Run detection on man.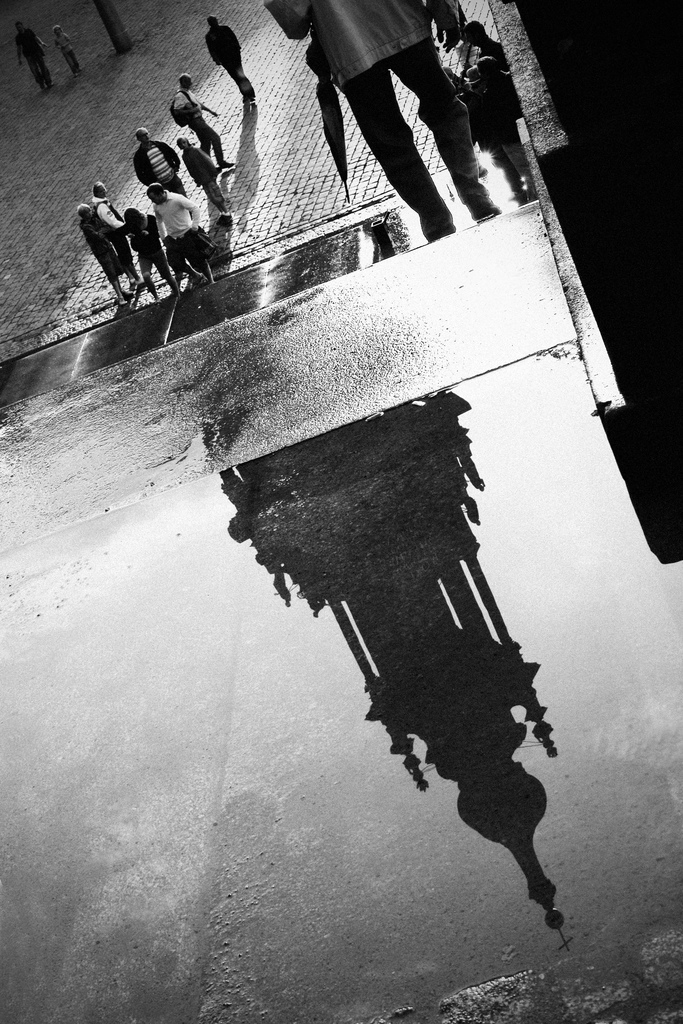
Result: region(262, 0, 470, 248).
